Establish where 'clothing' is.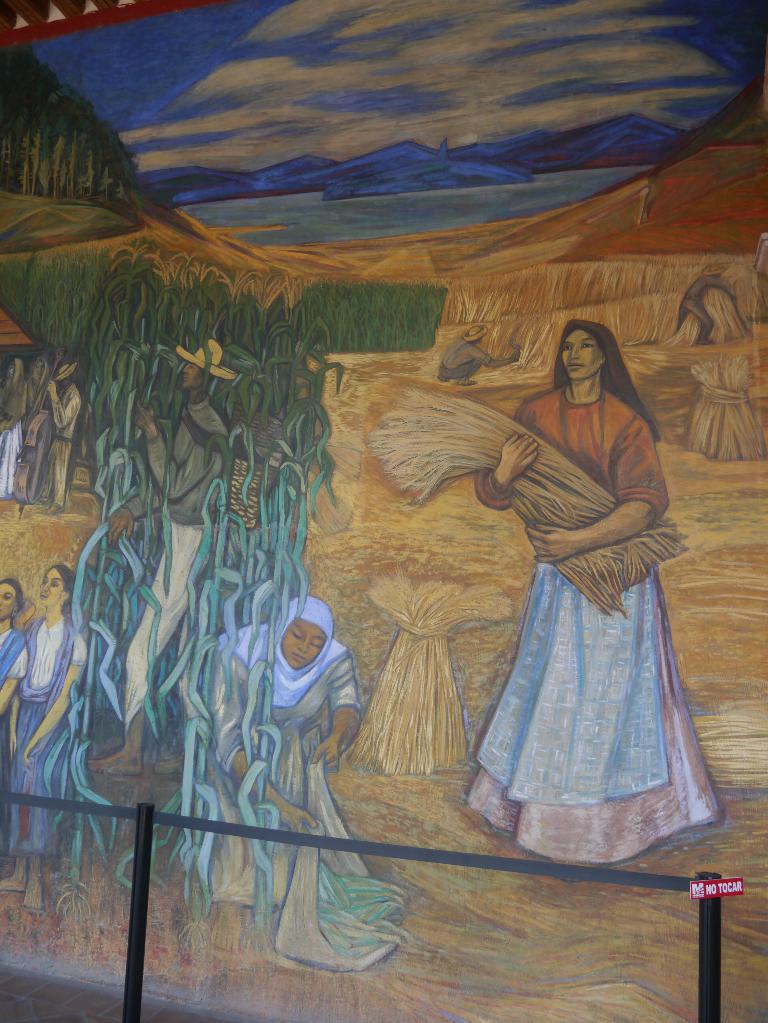
Established at rect(464, 381, 709, 855).
